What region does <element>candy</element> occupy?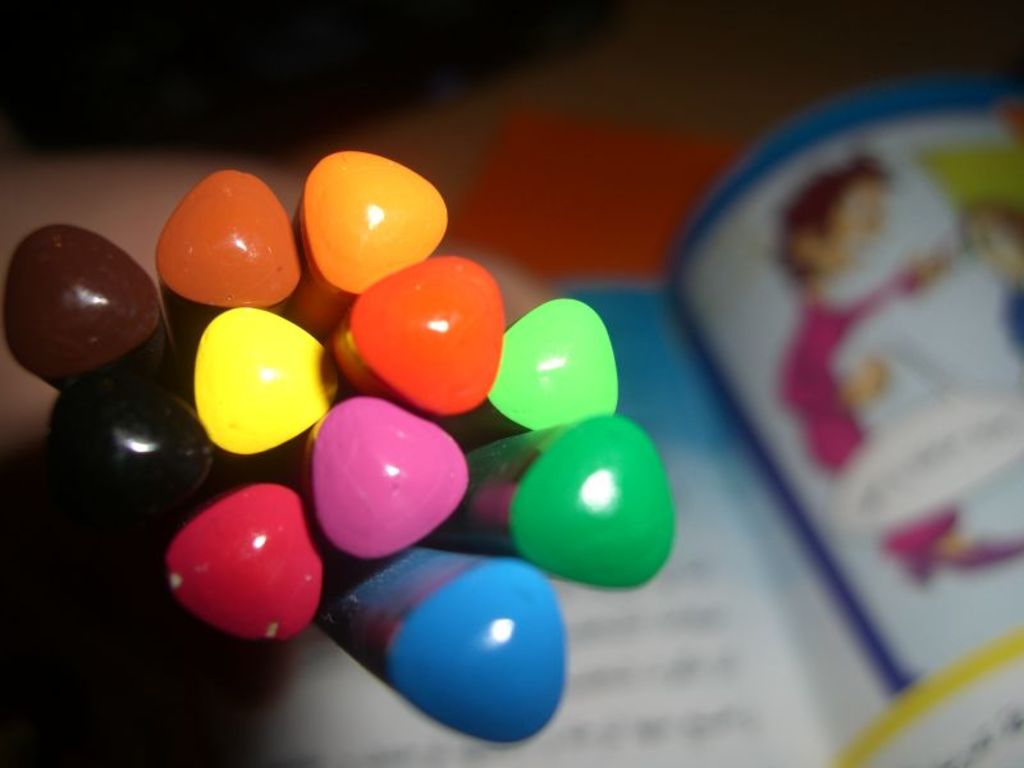
<region>6, 150, 678, 746</region>.
